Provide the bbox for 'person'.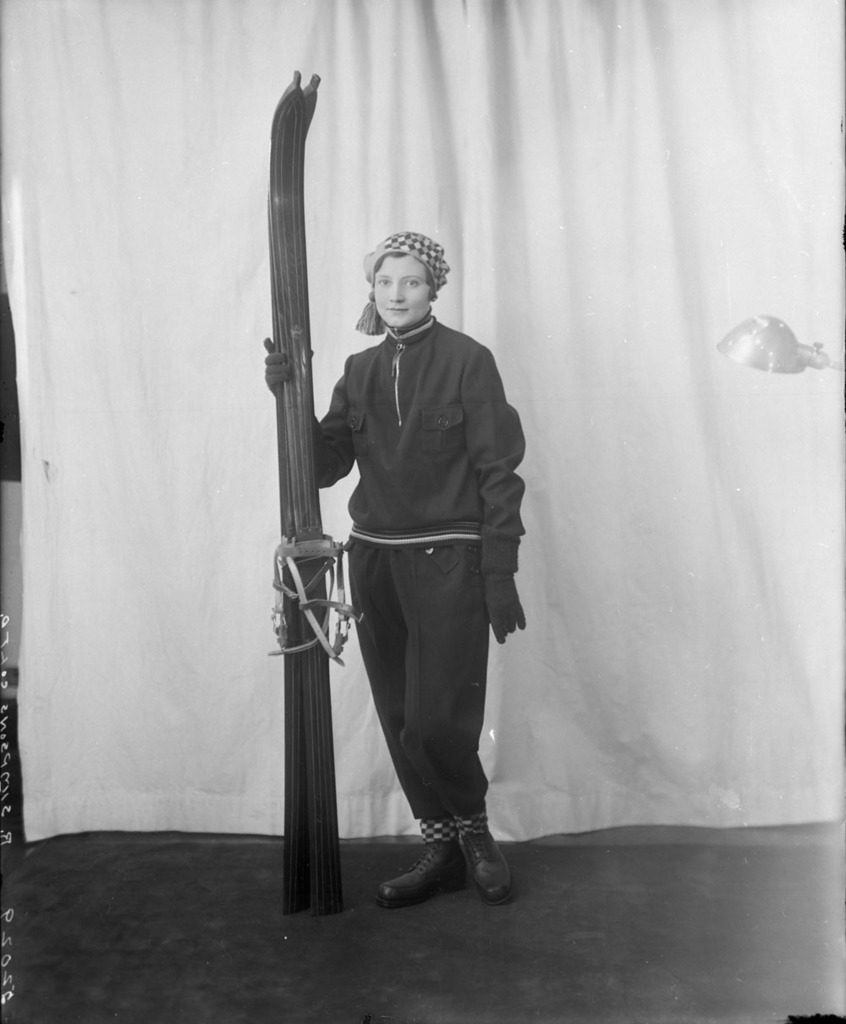
{"left": 264, "top": 232, "right": 527, "bottom": 907}.
